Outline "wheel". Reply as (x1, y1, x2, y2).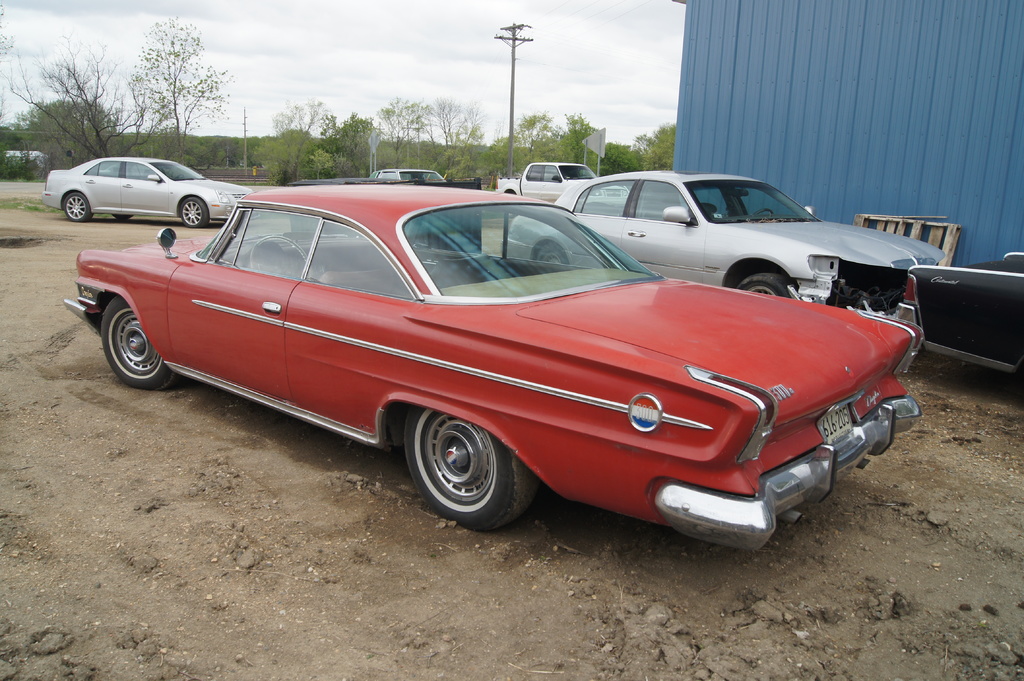
(98, 297, 174, 393).
